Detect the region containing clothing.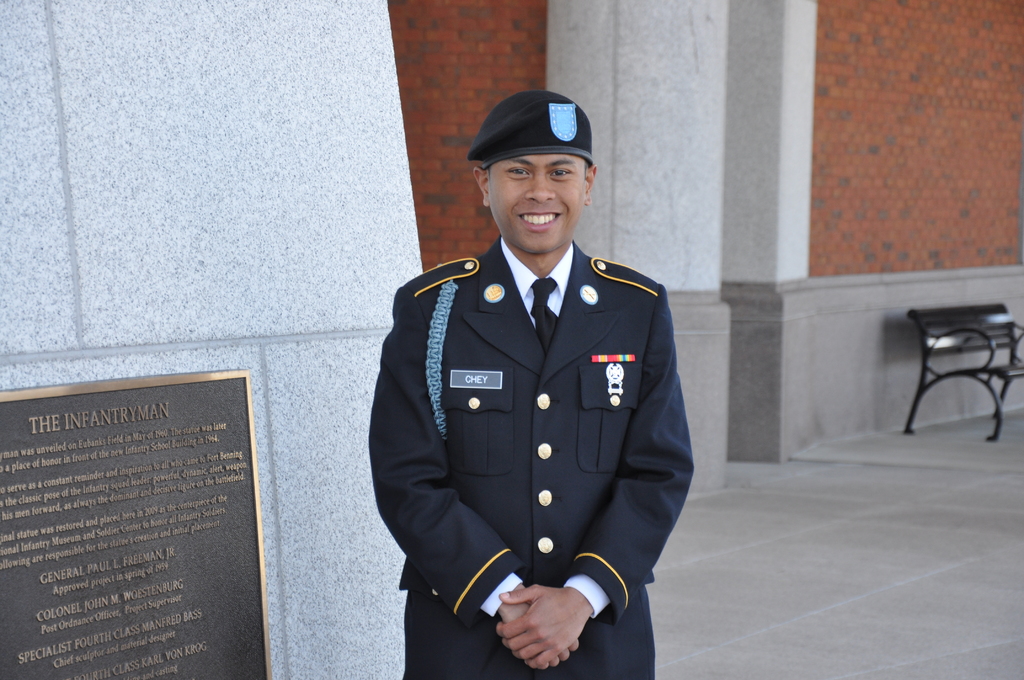
x1=357 y1=215 x2=718 y2=652.
